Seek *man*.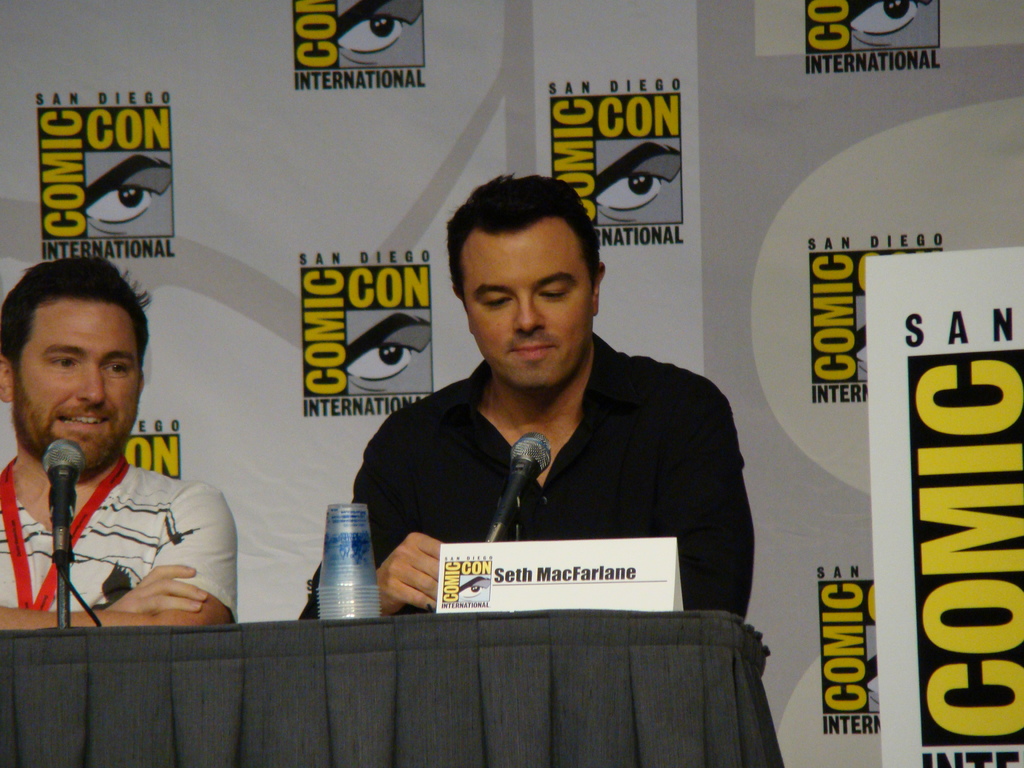
left=322, top=200, right=759, bottom=643.
